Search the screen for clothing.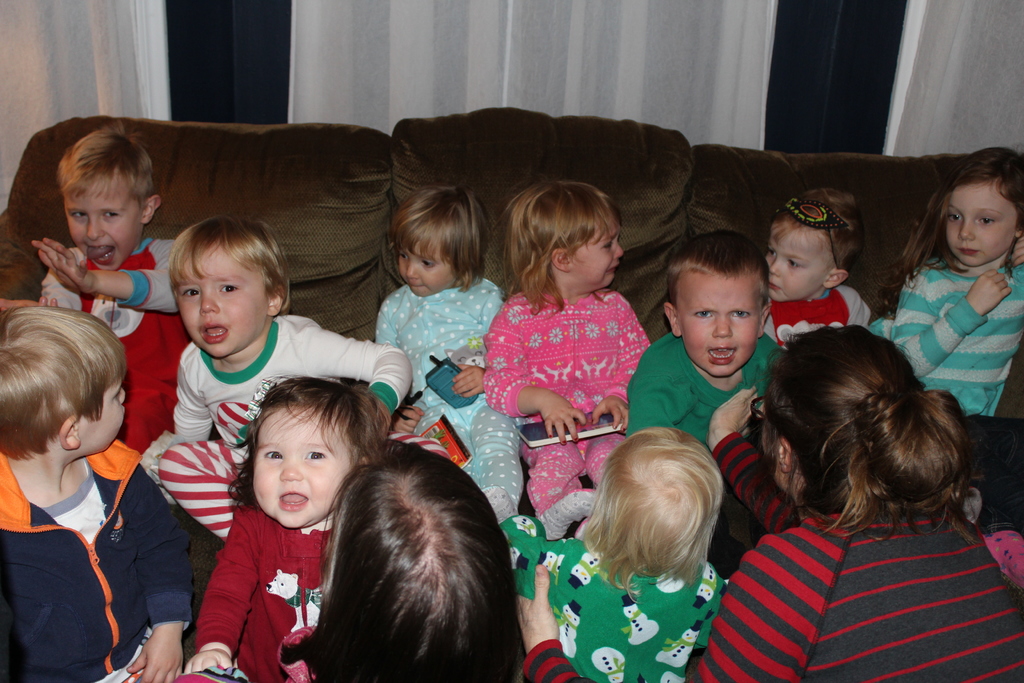
Found at rect(625, 331, 785, 581).
